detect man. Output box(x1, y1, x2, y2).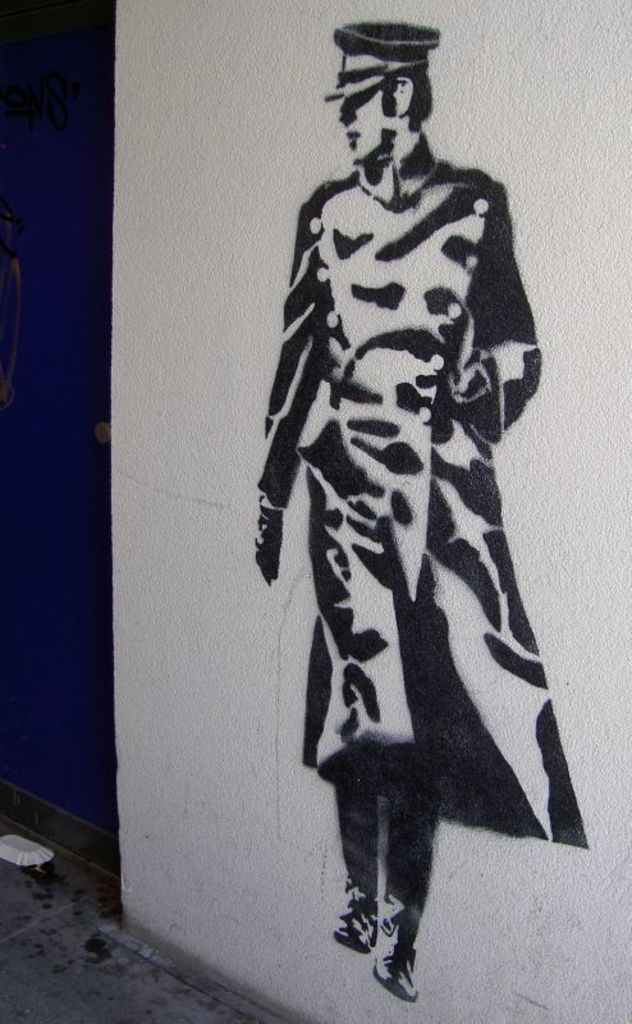
box(252, 78, 569, 914).
